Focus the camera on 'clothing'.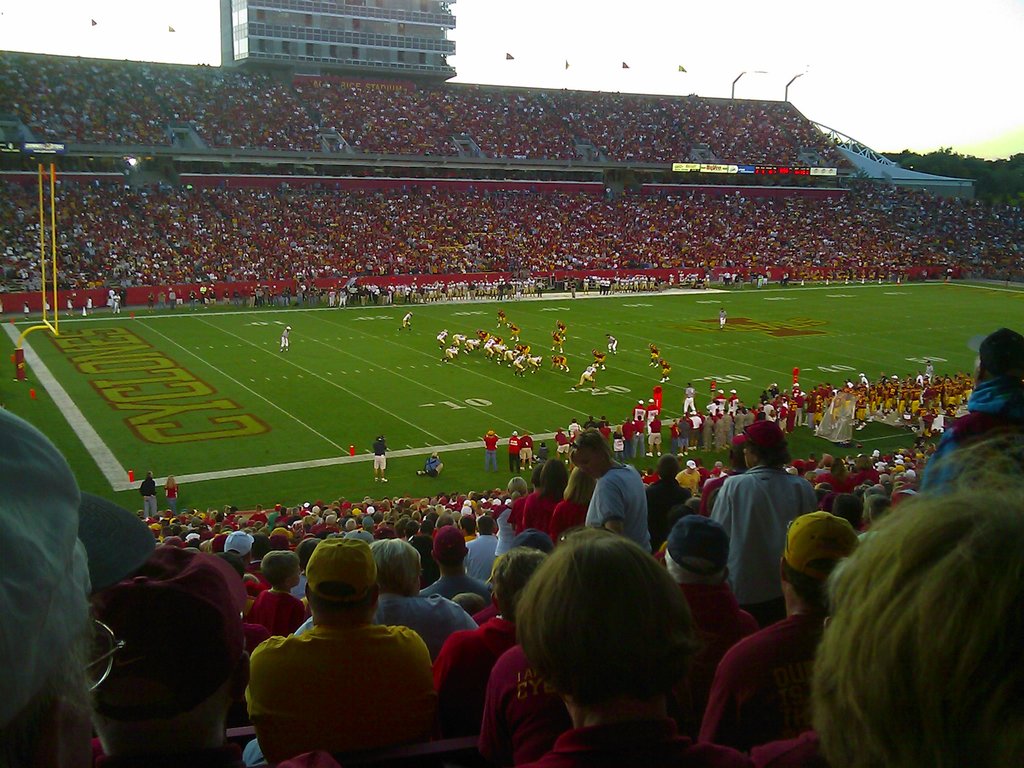
Focus region: detection(648, 403, 662, 415).
